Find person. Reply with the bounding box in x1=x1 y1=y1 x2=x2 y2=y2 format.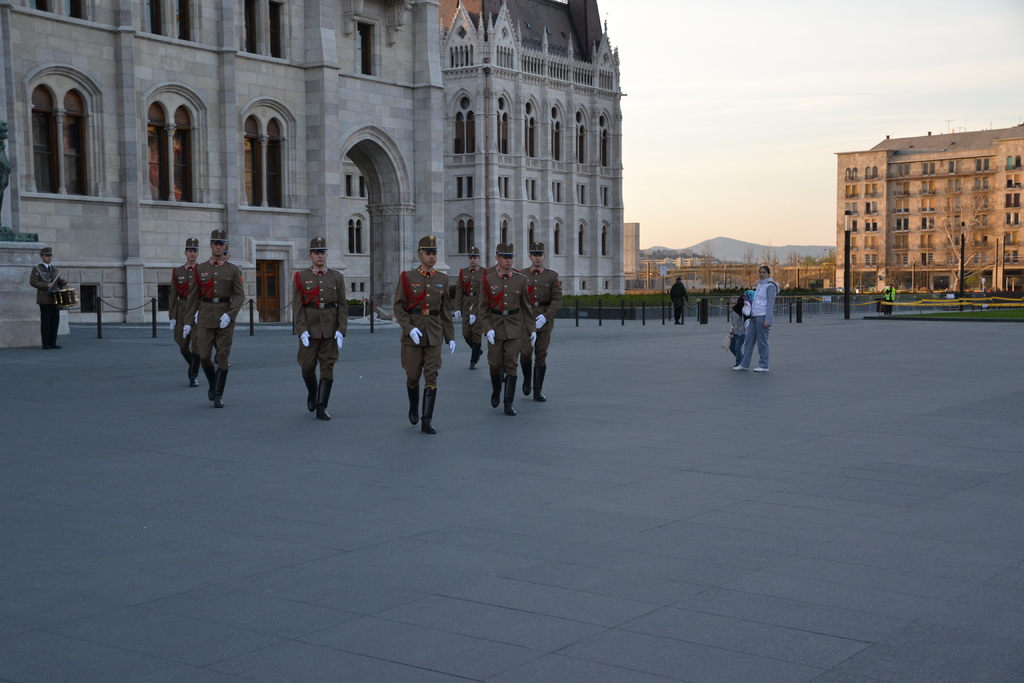
x1=193 y1=238 x2=242 y2=402.
